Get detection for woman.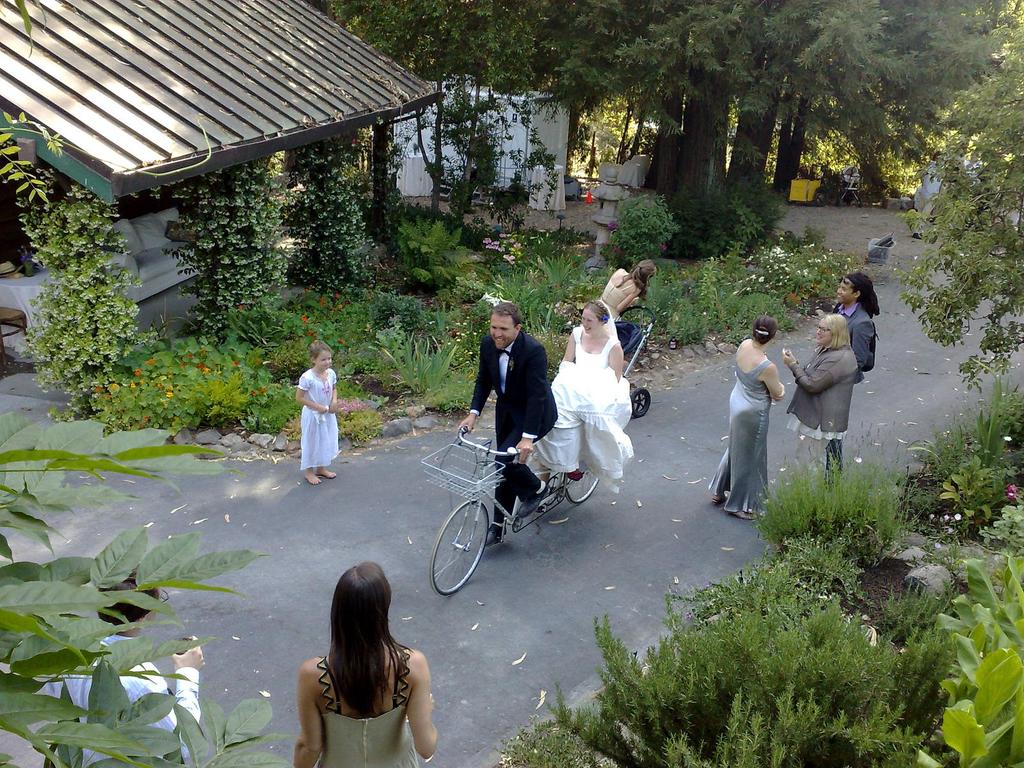
Detection: bbox(707, 314, 785, 524).
